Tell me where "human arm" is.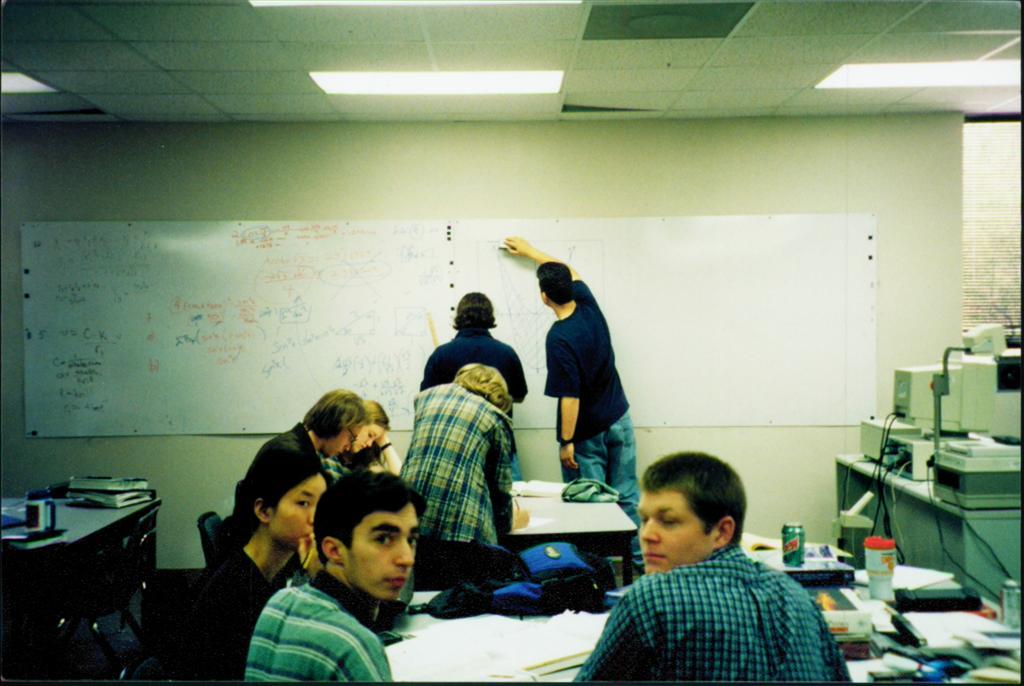
"human arm" is at rect(342, 639, 392, 680).
